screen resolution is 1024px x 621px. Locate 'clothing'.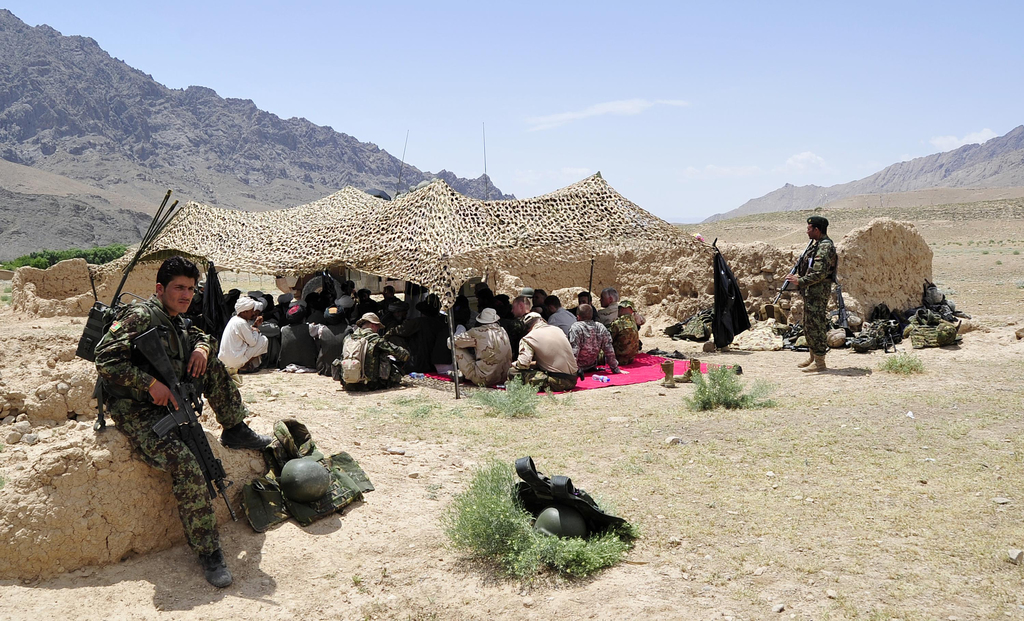
BBox(95, 283, 252, 551).
